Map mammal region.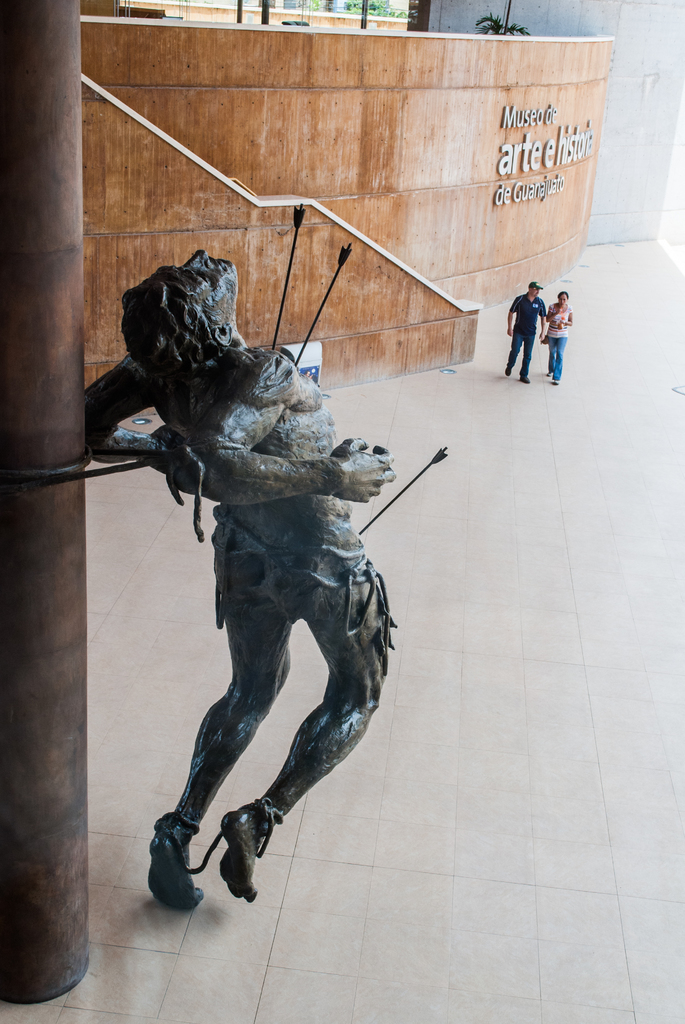
Mapped to <bbox>97, 239, 435, 912</bbox>.
